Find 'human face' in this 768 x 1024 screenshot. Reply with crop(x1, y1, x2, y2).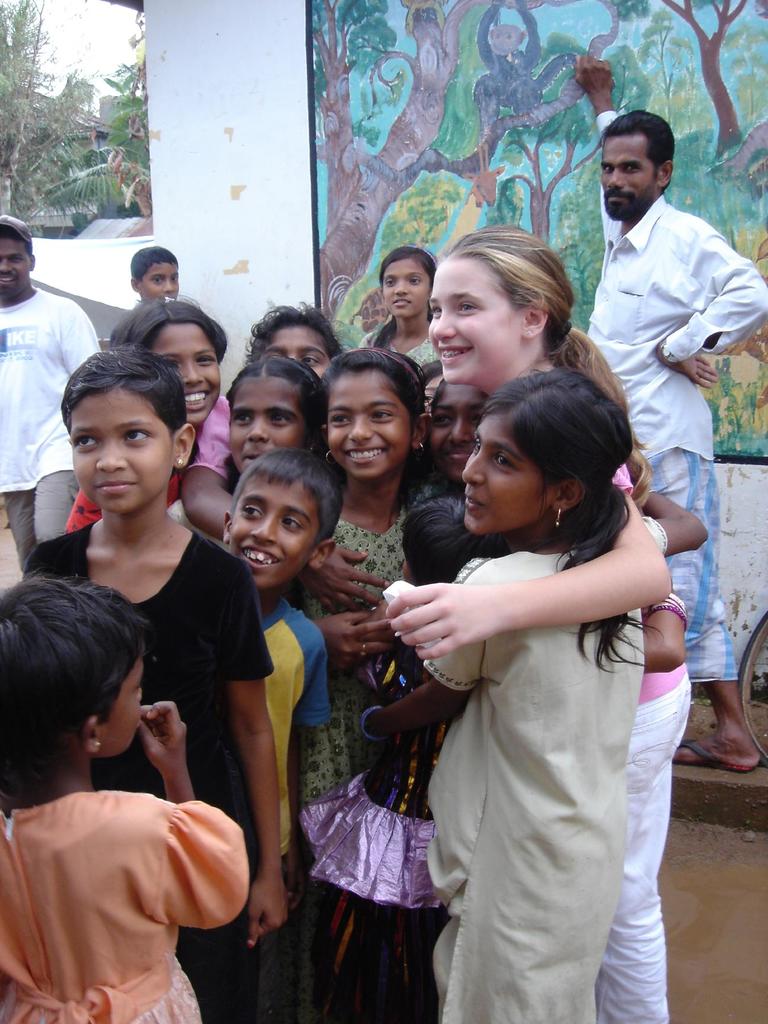
crop(154, 323, 226, 417).
